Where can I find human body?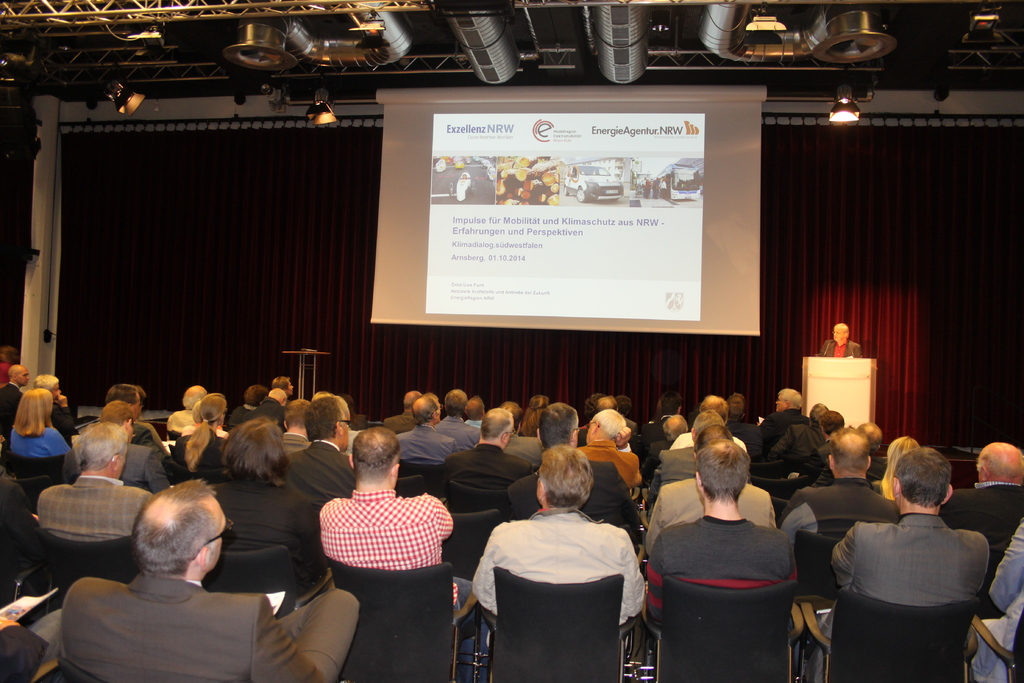
You can find it at {"x1": 474, "y1": 507, "x2": 652, "y2": 630}.
